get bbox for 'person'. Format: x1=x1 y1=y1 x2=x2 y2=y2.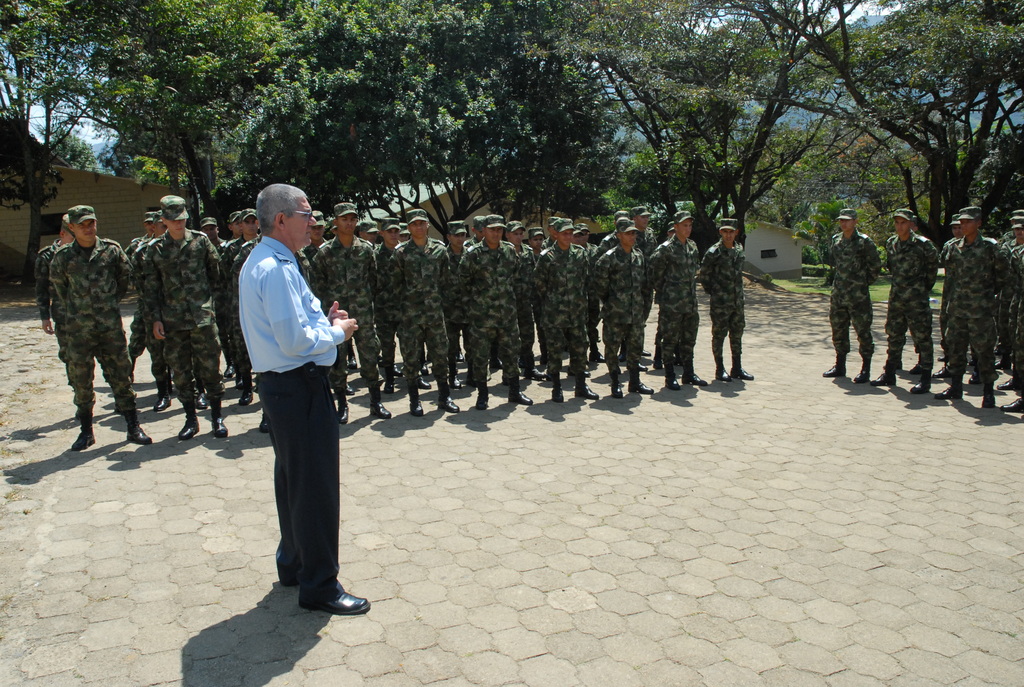
x1=654 y1=216 x2=680 y2=372.
